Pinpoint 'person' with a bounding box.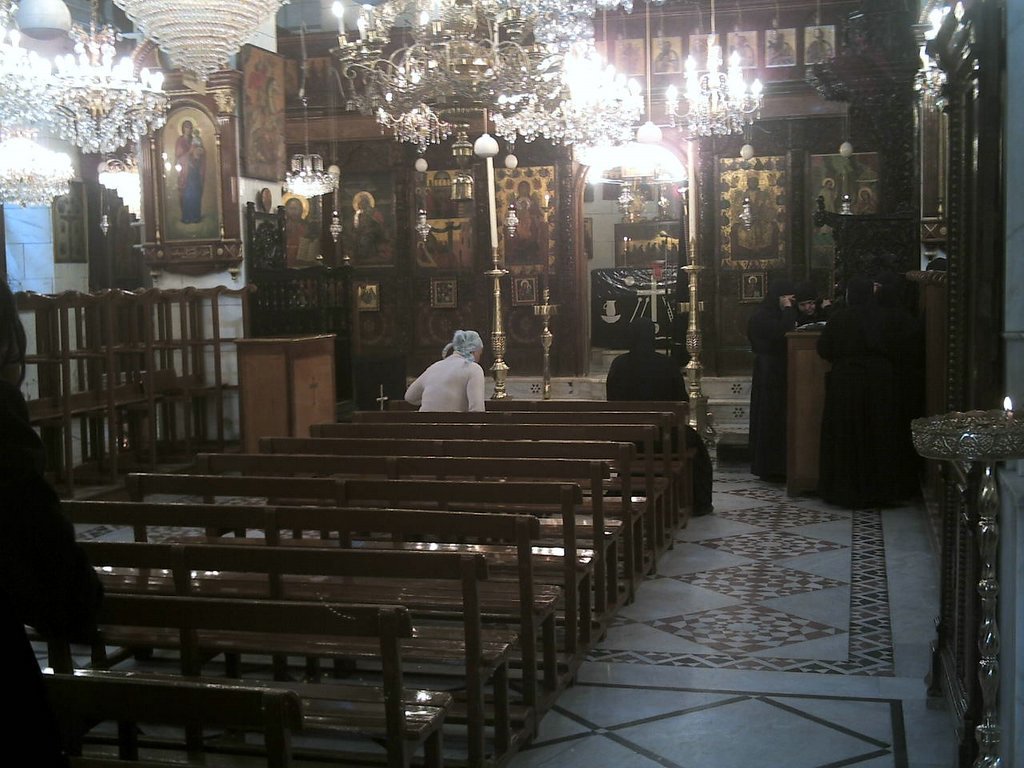
bbox=[402, 327, 482, 416].
